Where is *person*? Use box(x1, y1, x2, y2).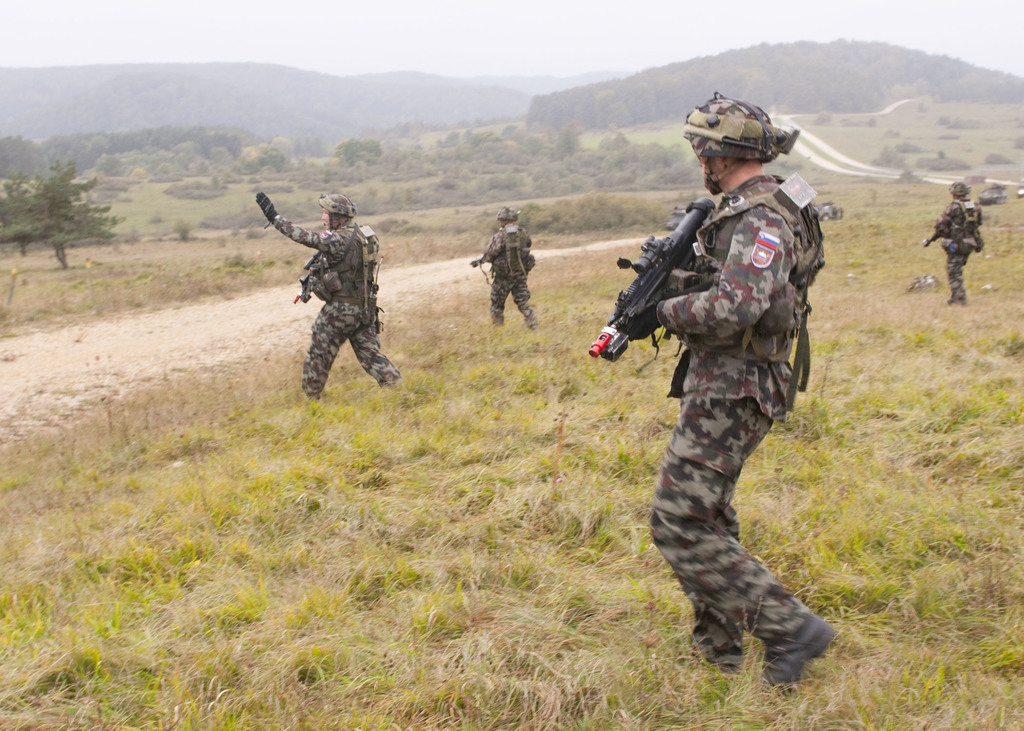
box(619, 94, 838, 702).
